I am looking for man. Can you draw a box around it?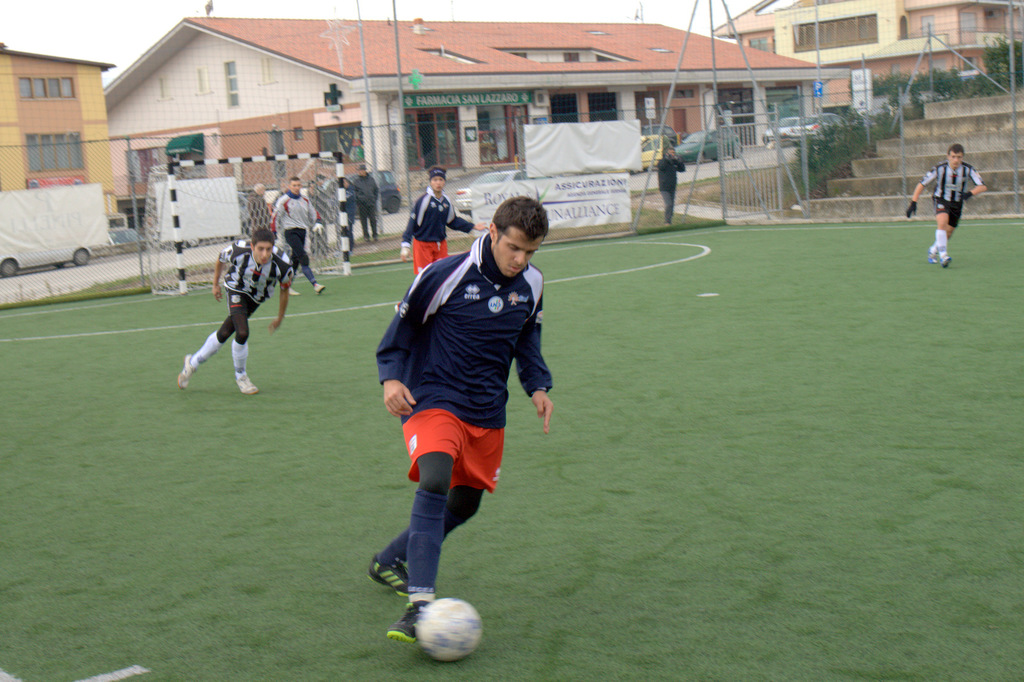
Sure, the bounding box is [175, 229, 294, 393].
